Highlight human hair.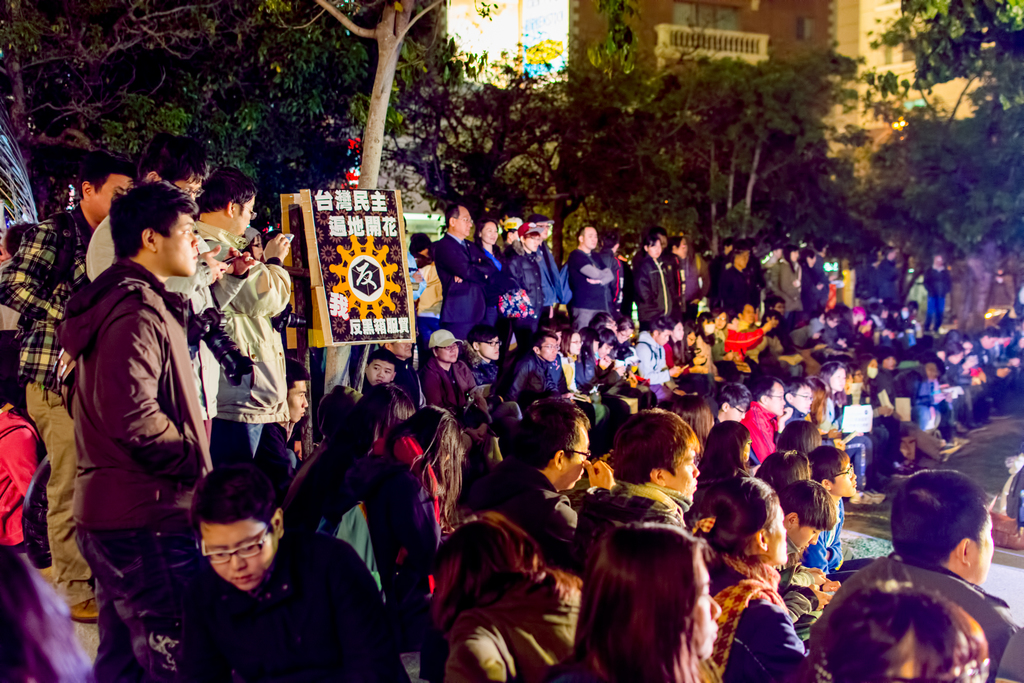
Highlighted region: Rect(753, 448, 810, 491).
